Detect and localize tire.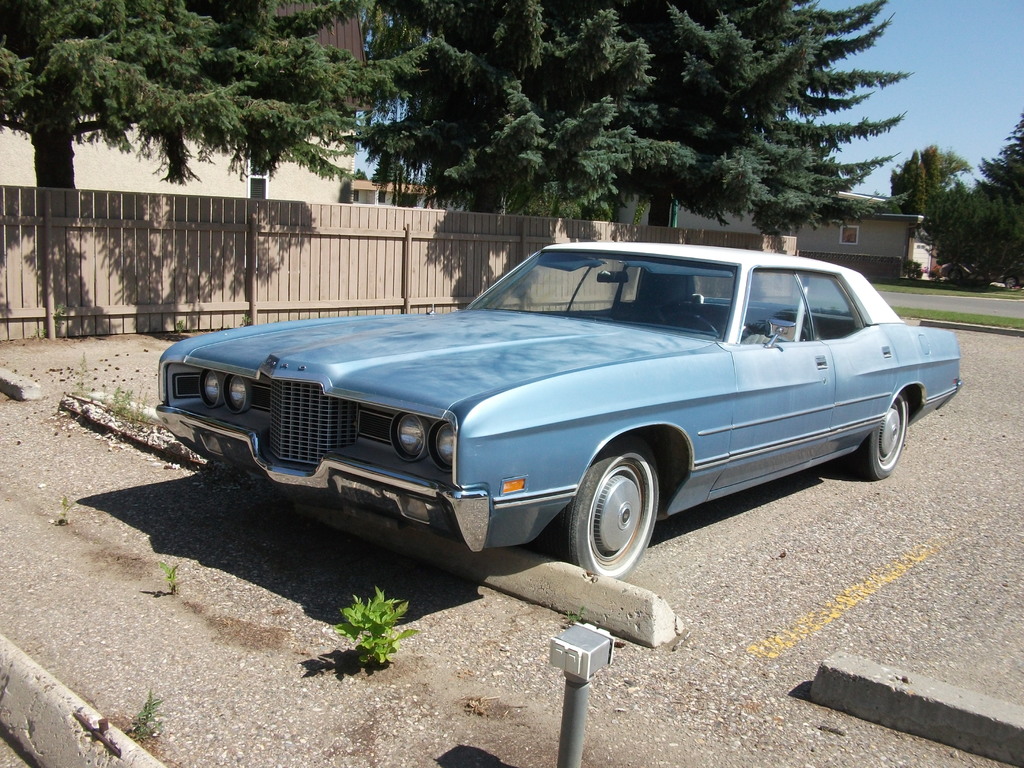
Localized at {"x1": 851, "y1": 389, "x2": 909, "y2": 480}.
